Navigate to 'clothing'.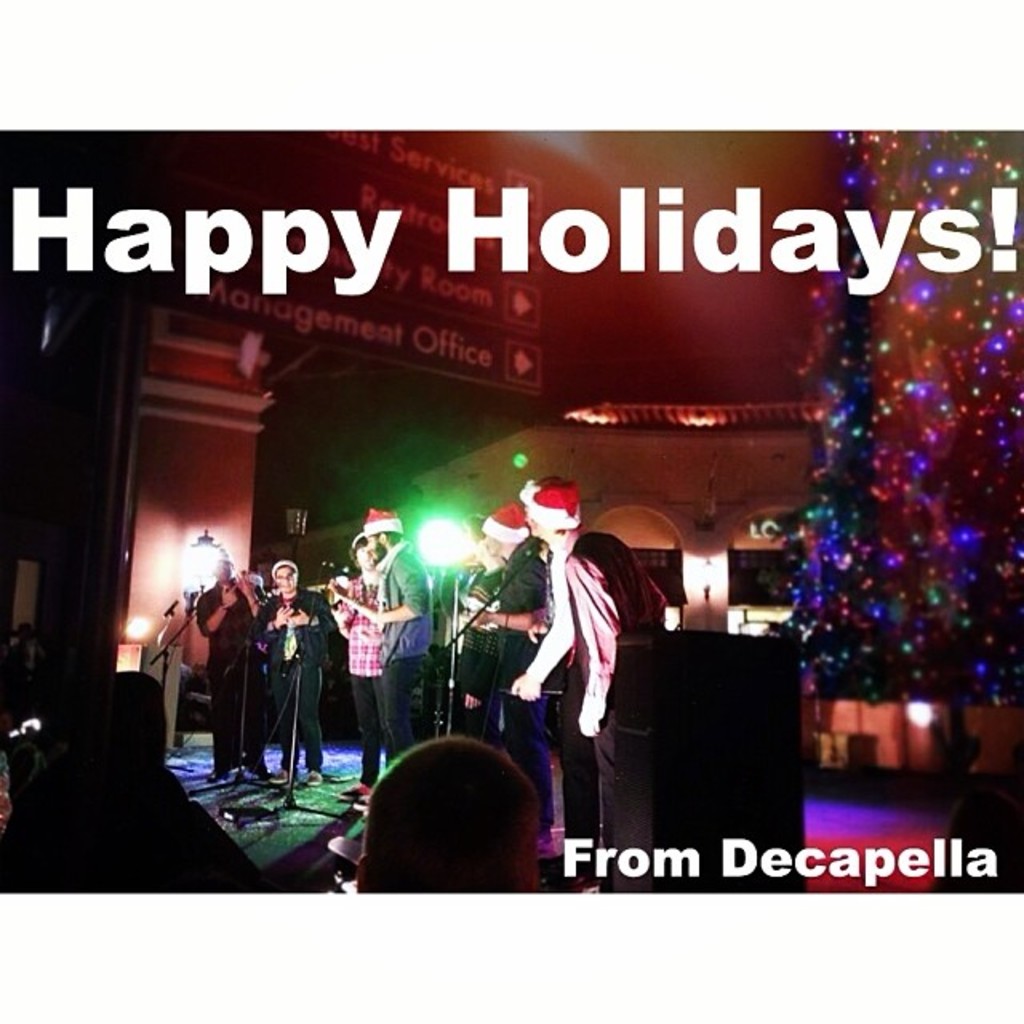
Navigation target: detection(454, 568, 496, 739).
